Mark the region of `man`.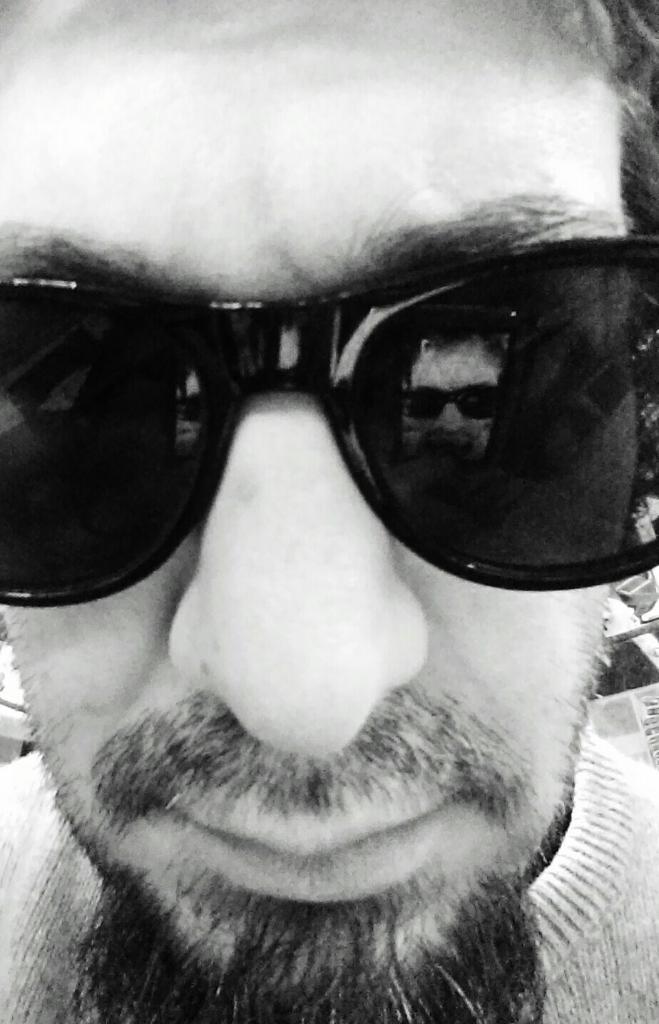
Region: <bbox>0, 57, 658, 1023</bbox>.
